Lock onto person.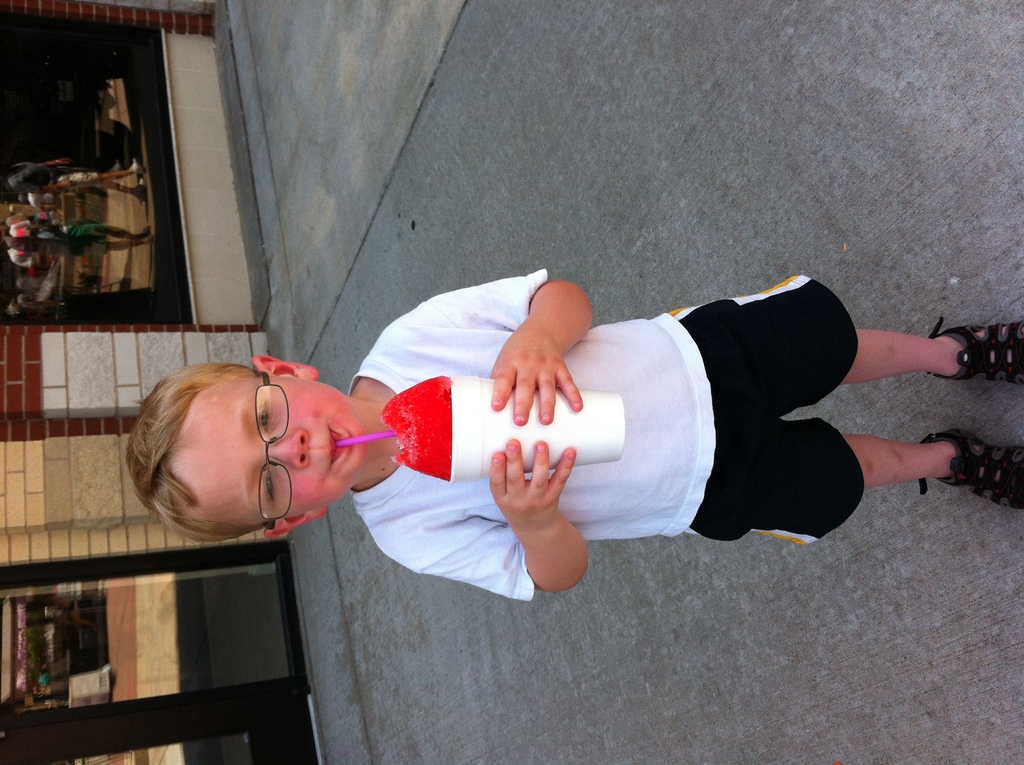
Locked: select_region(205, 215, 936, 628).
